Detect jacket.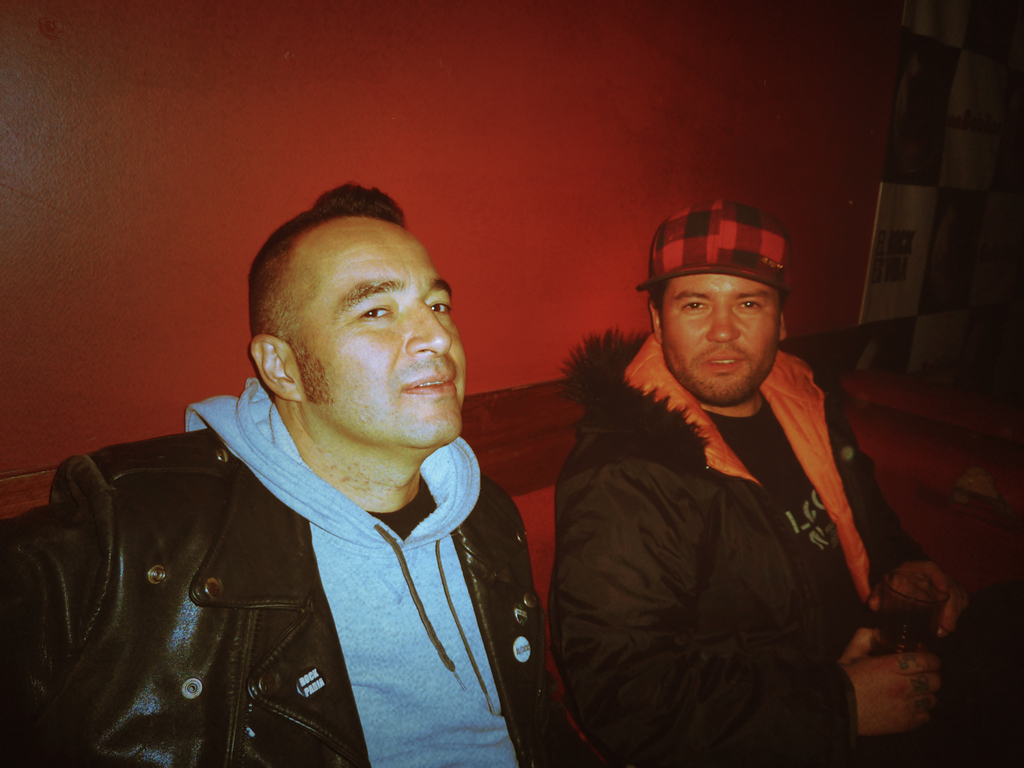
Detected at <region>10, 383, 573, 767</region>.
